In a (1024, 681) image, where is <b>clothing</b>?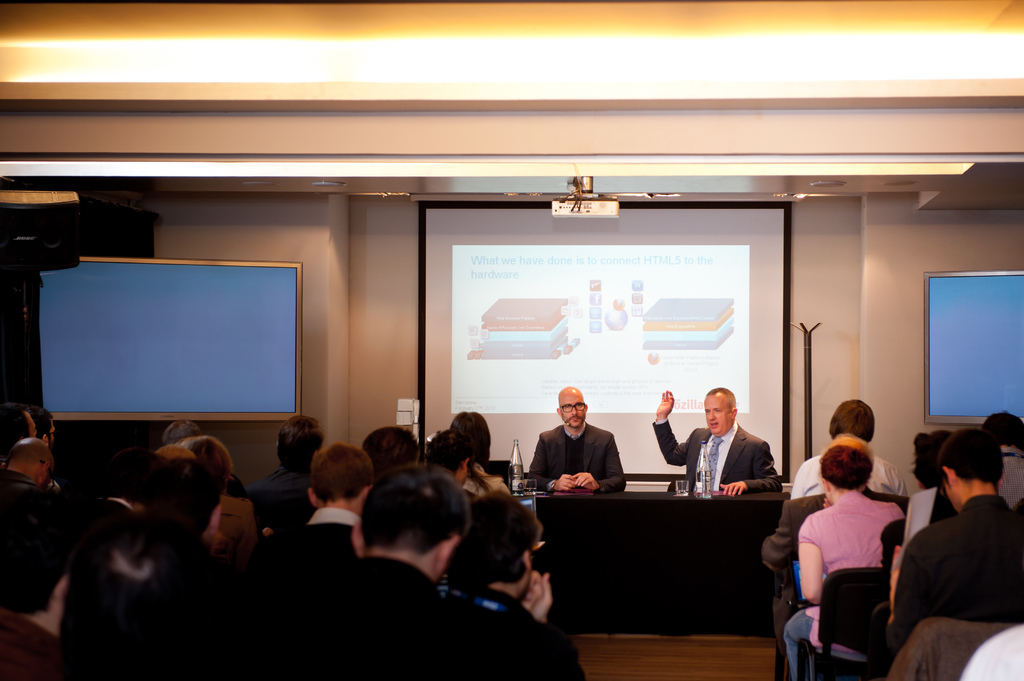
bbox(285, 550, 451, 611).
